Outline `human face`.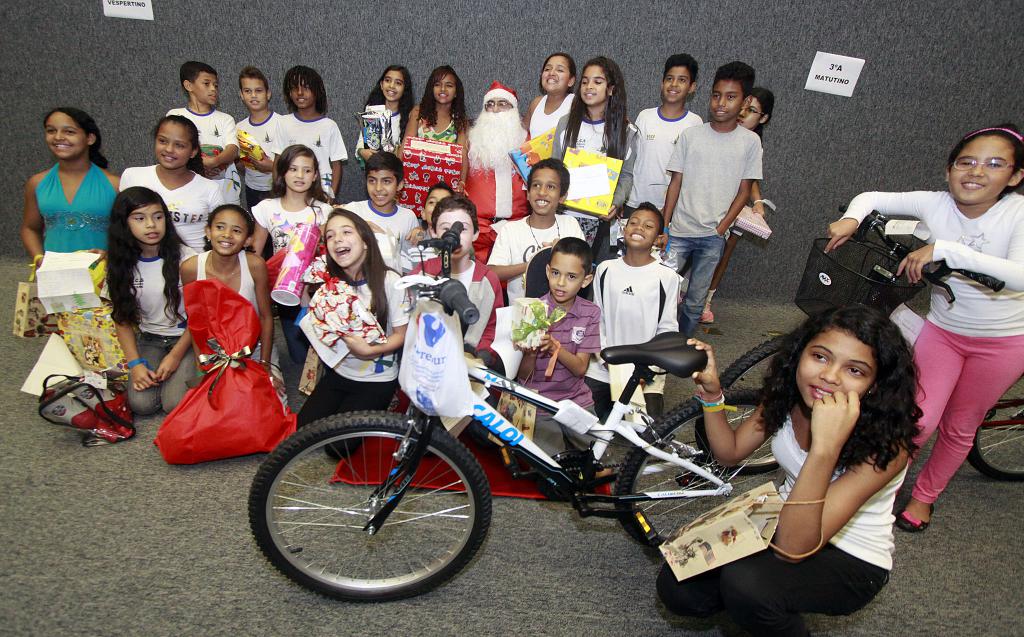
Outline: (left=794, top=320, right=879, bottom=409).
